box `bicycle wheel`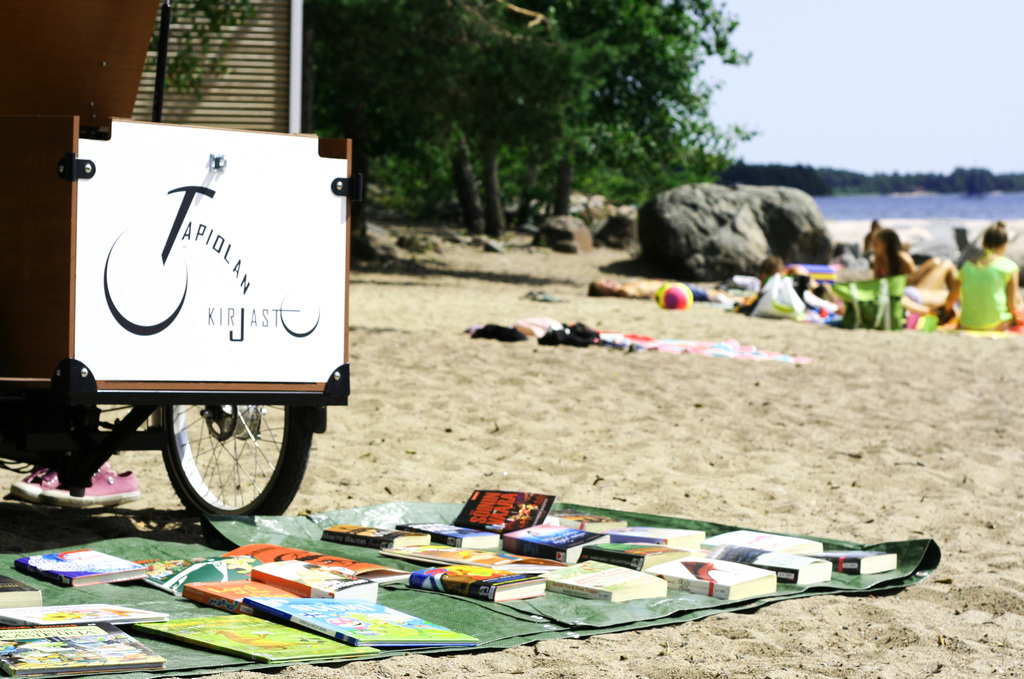
{"left": 135, "top": 393, "right": 304, "bottom": 525}
